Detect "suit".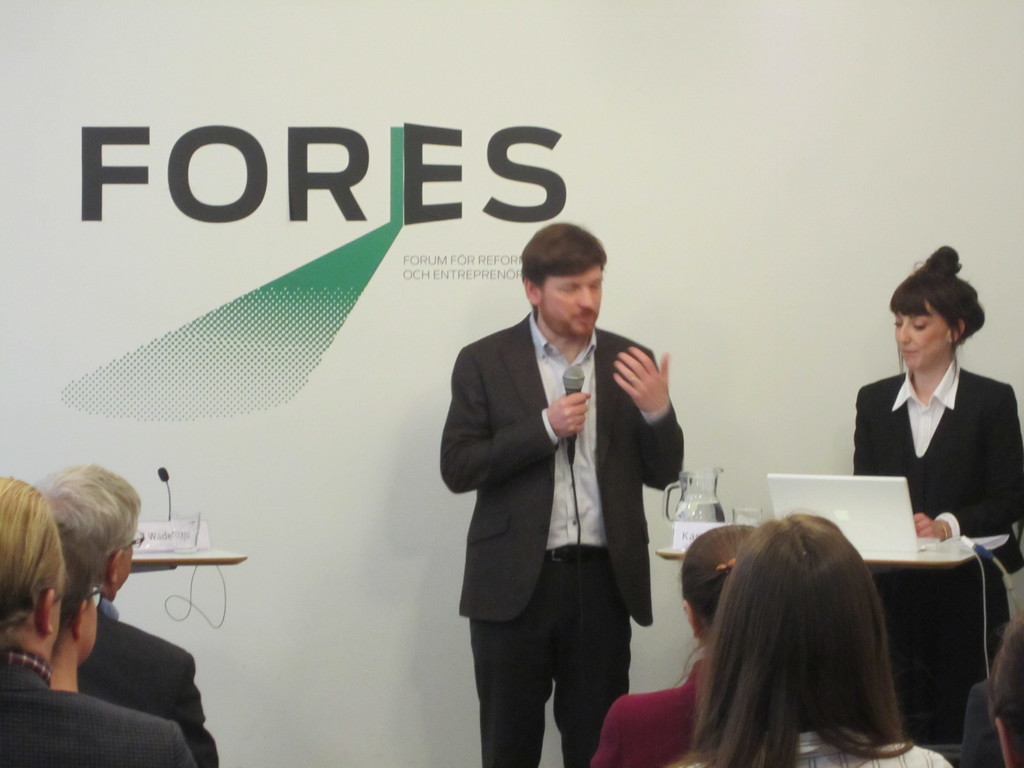
Detected at Rect(91, 601, 203, 707).
